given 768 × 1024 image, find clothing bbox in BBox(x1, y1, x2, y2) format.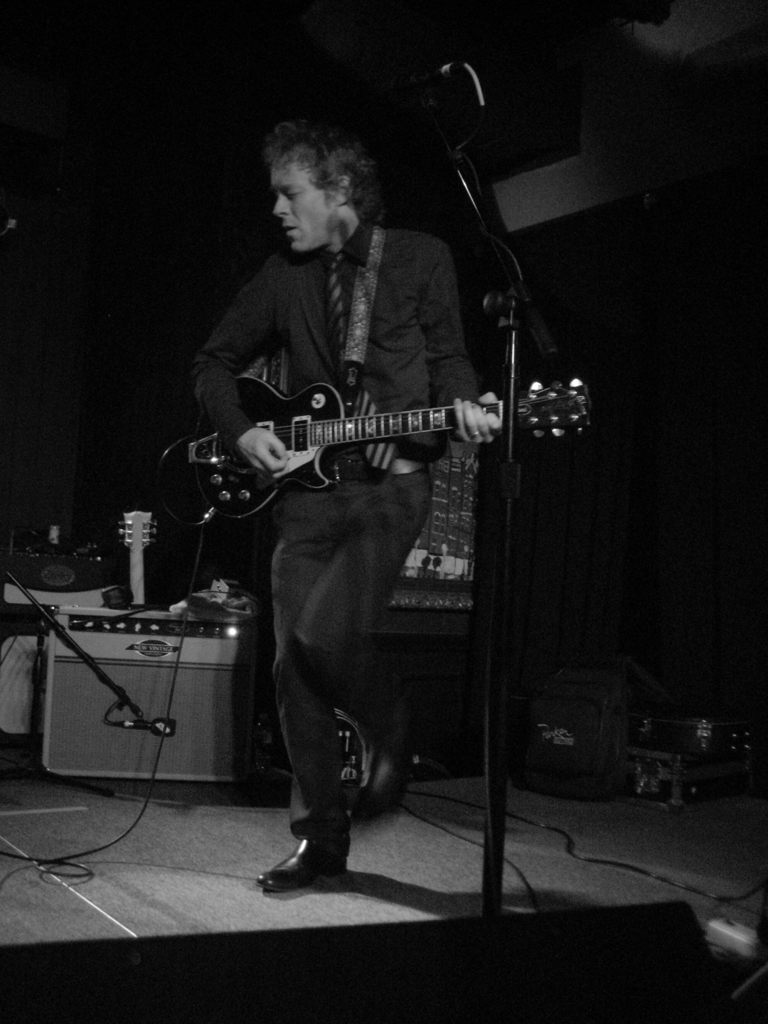
BBox(189, 208, 487, 461).
